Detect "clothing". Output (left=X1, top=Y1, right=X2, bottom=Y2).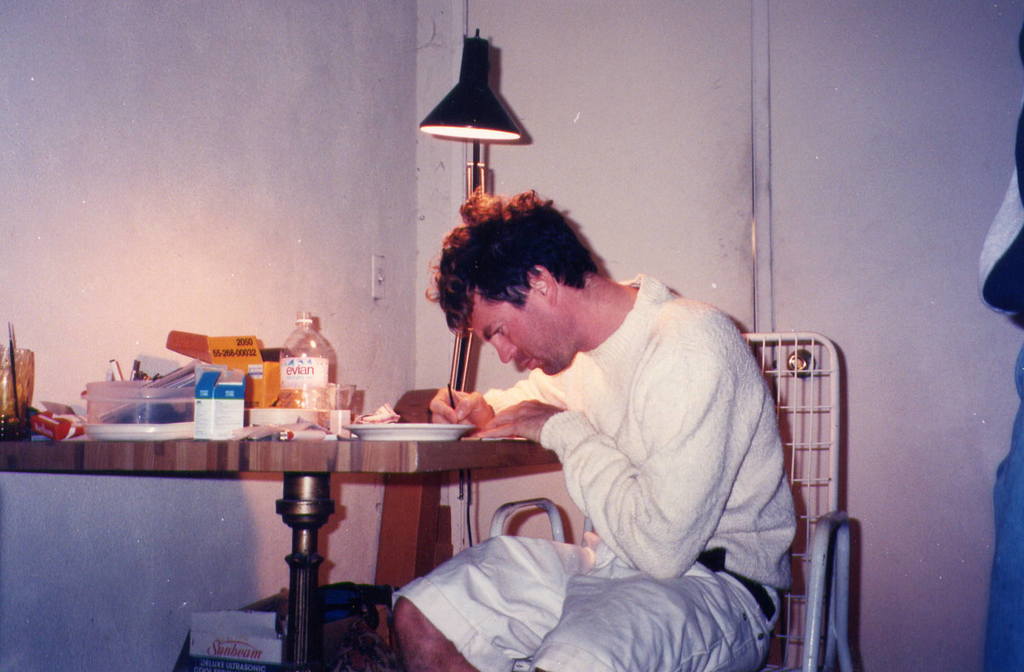
(left=977, top=165, right=1023, bottom=671).
